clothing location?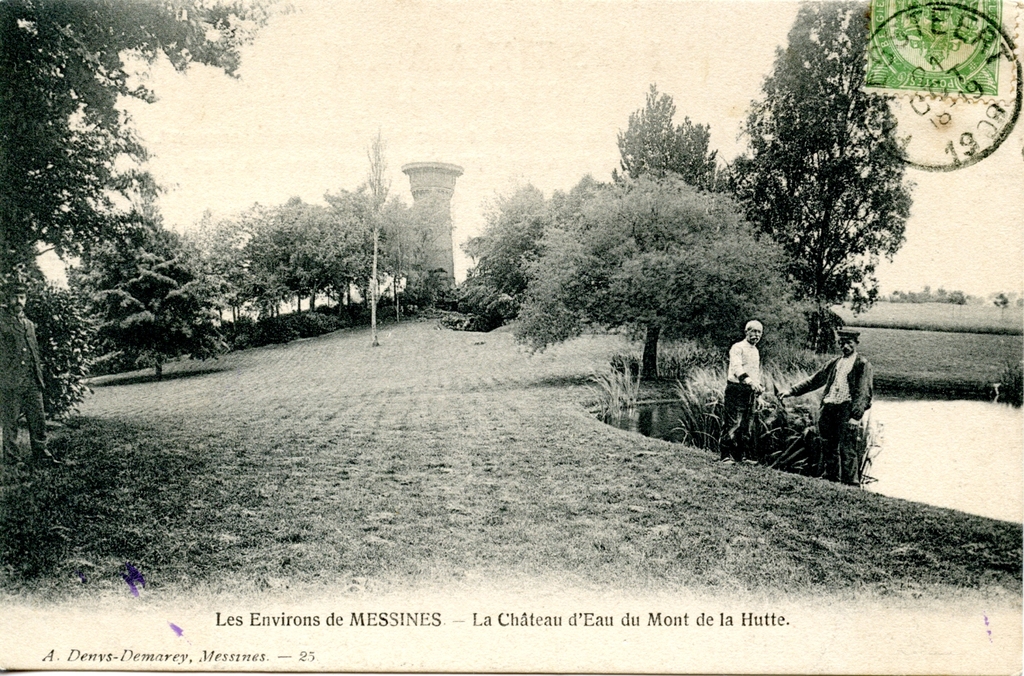
792/351/873/481
